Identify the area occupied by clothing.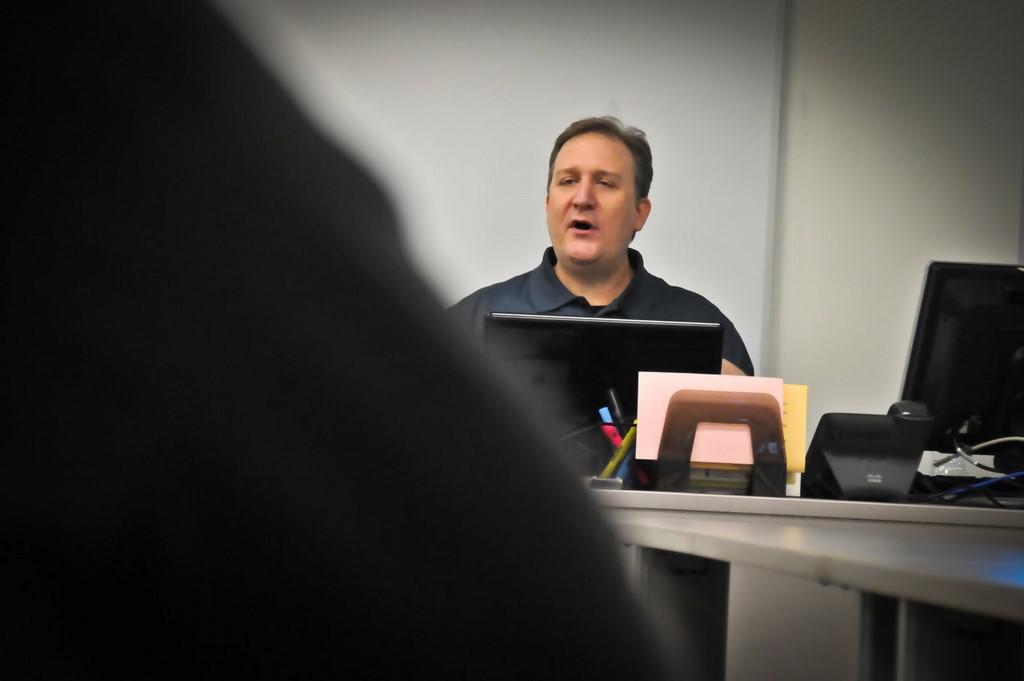
Area: 436 240 754 478.
